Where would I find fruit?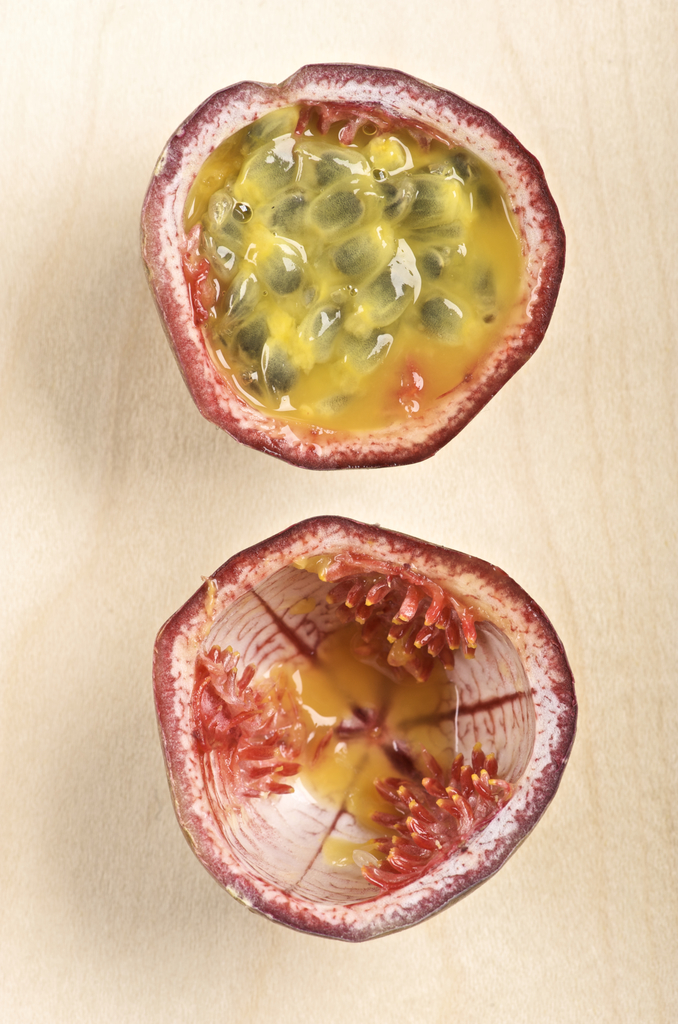
At 149/511/578/938.
